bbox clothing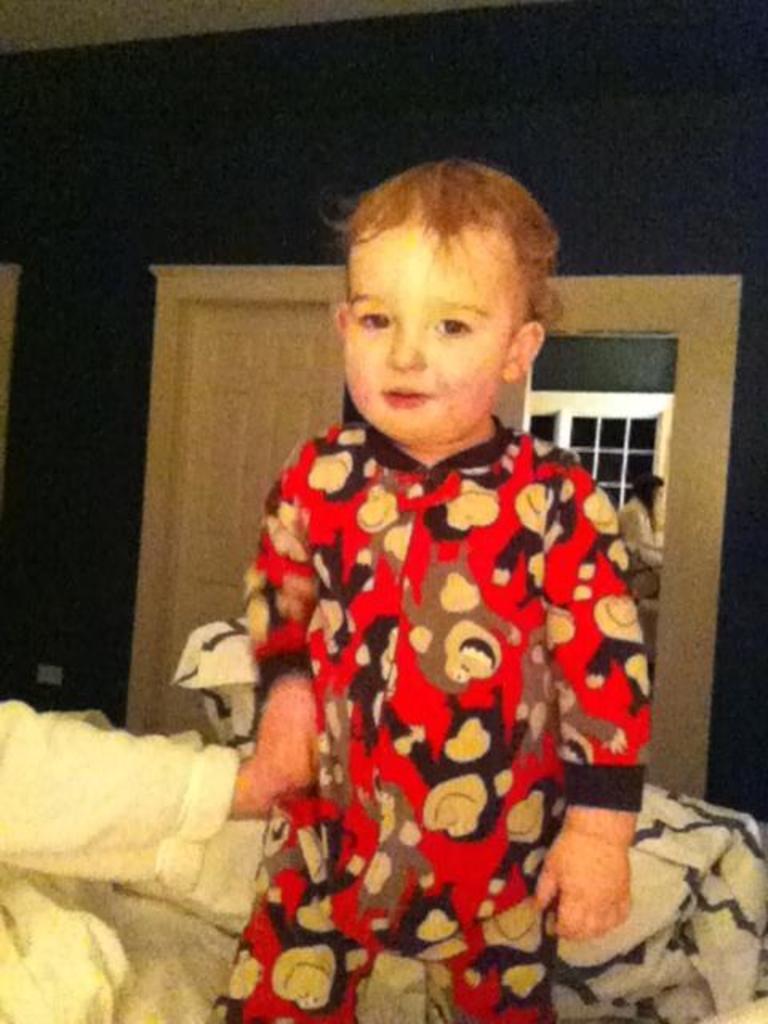
202/416/650/1022
